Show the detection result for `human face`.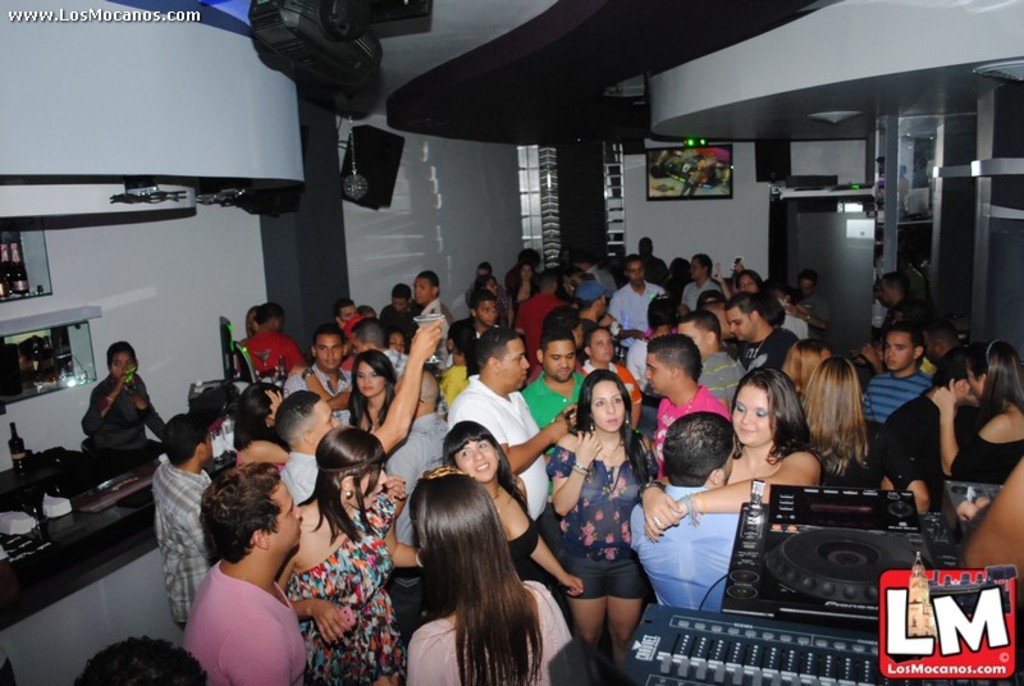
region(511, 333, 529, 387).
